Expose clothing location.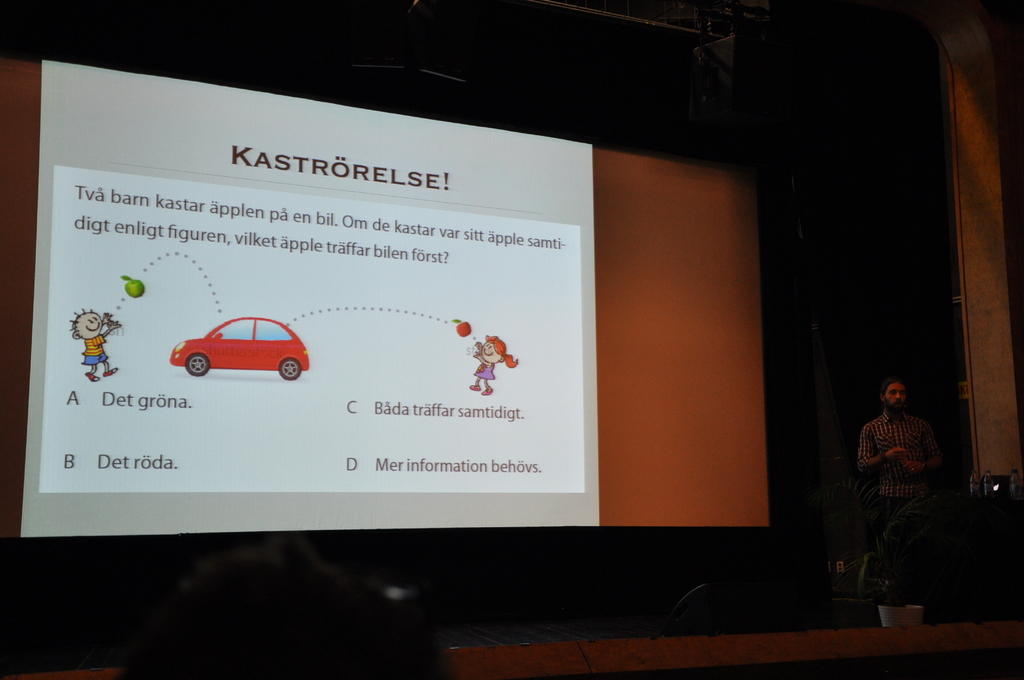
Exposed at <bbox>468, 361, 505, 384</bbox>.
